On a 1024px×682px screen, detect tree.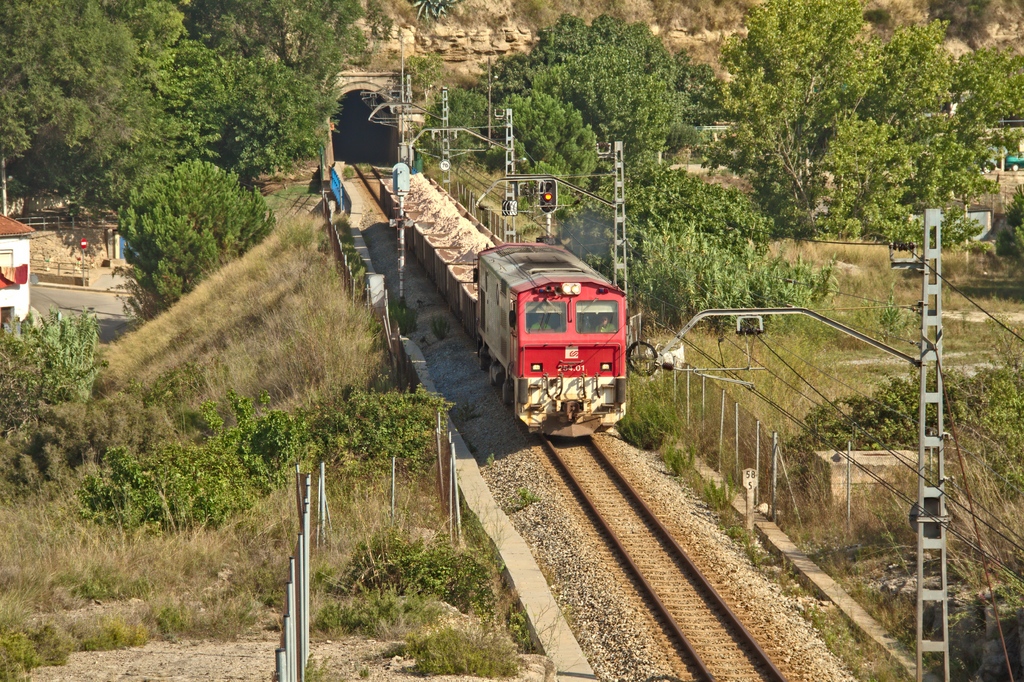
[x1=623, y1=208, x2=835, y2=339].
